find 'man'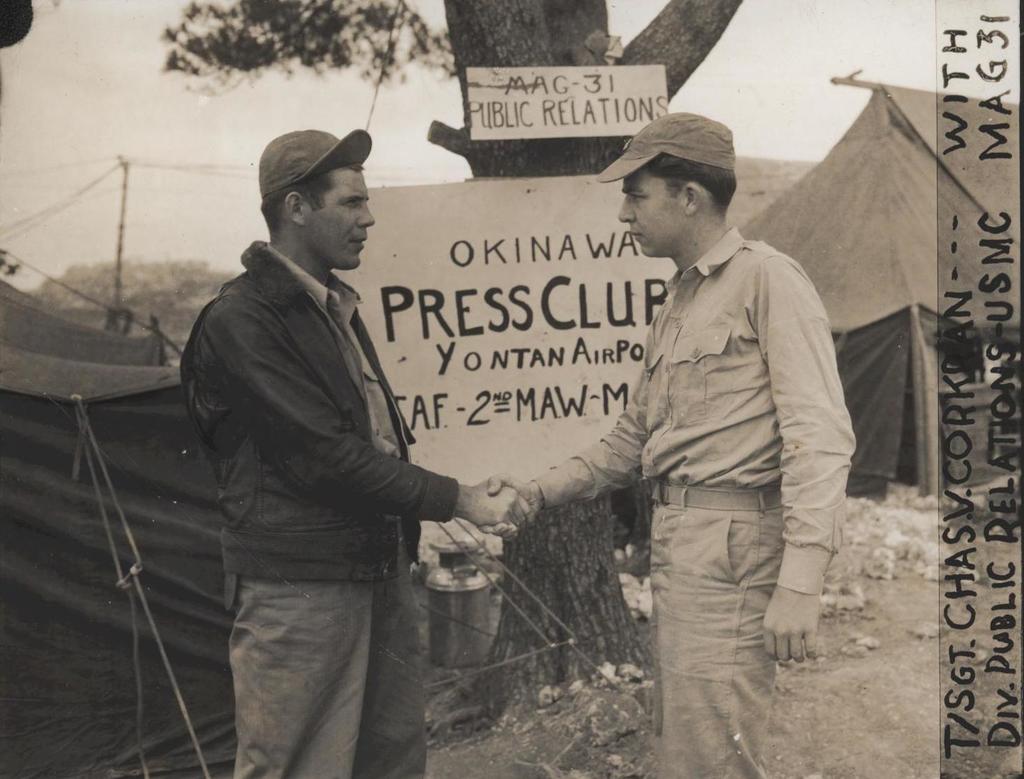
{"x1": 471, "y1": 116, "x2": 856, "y2": 778}
